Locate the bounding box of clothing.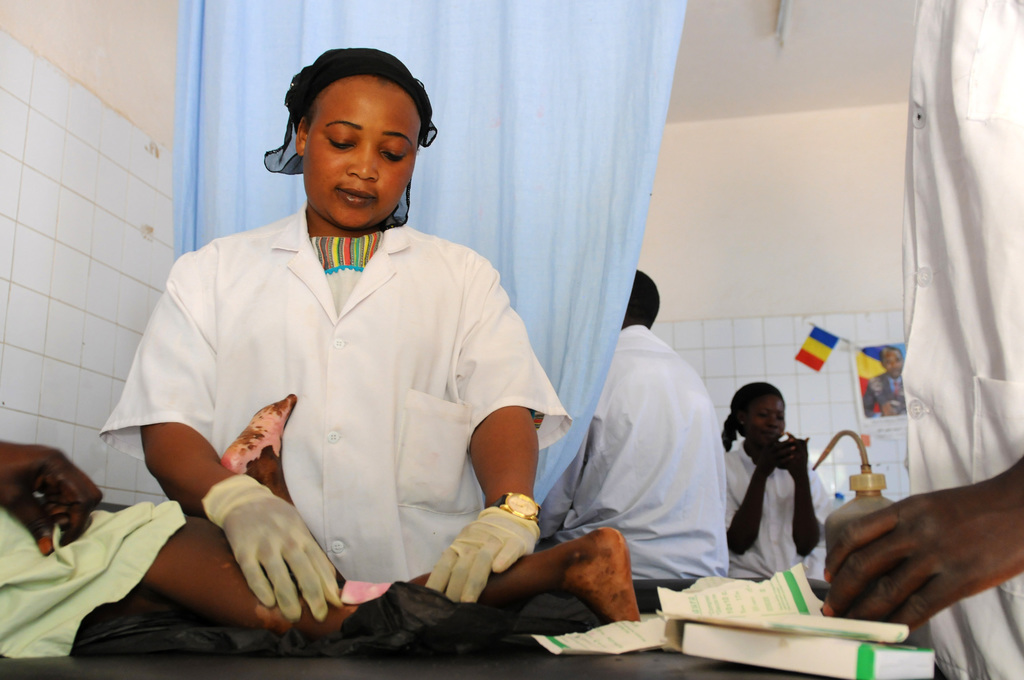
Bounding box: locate(554, 316, 717, 620).
